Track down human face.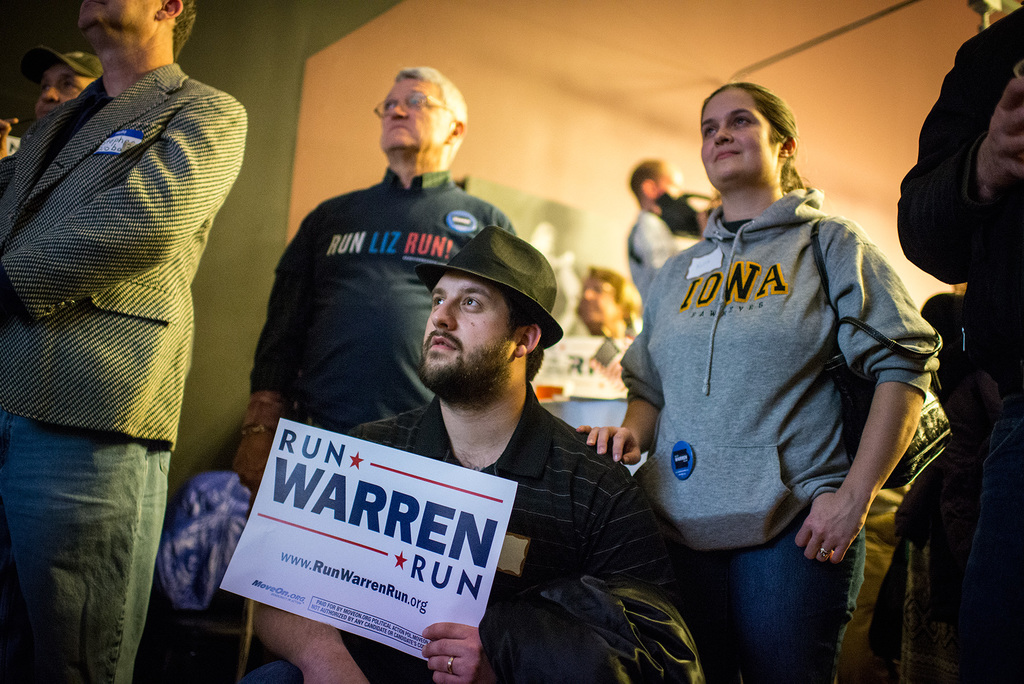
Tracked to 701:94:769:182.
